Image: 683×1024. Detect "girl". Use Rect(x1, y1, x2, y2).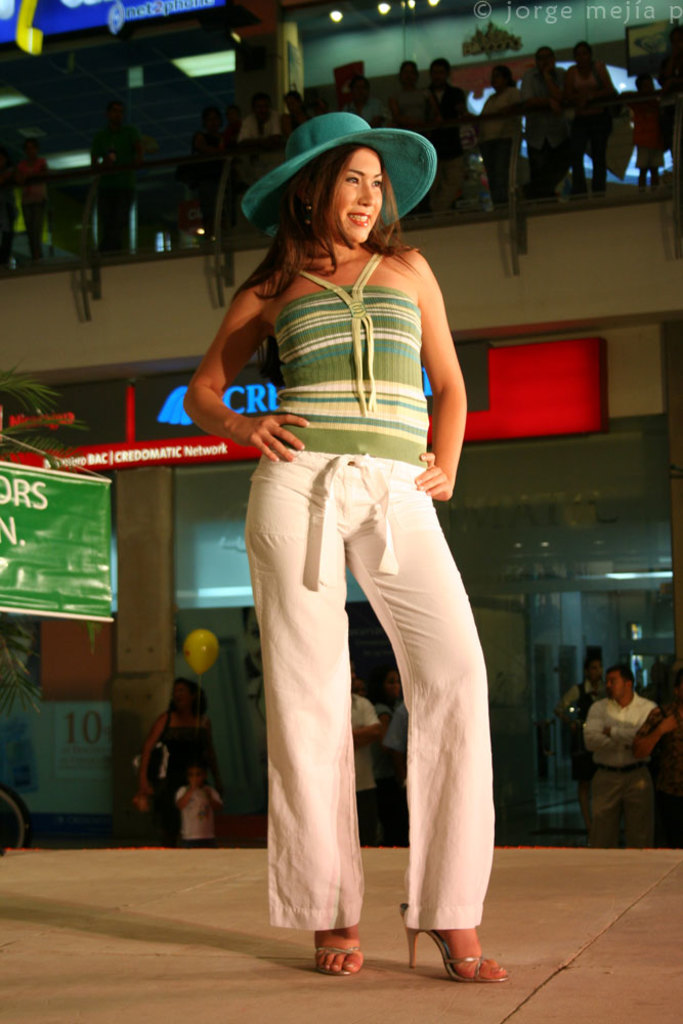
Rect(181, 109, 506, 982).
